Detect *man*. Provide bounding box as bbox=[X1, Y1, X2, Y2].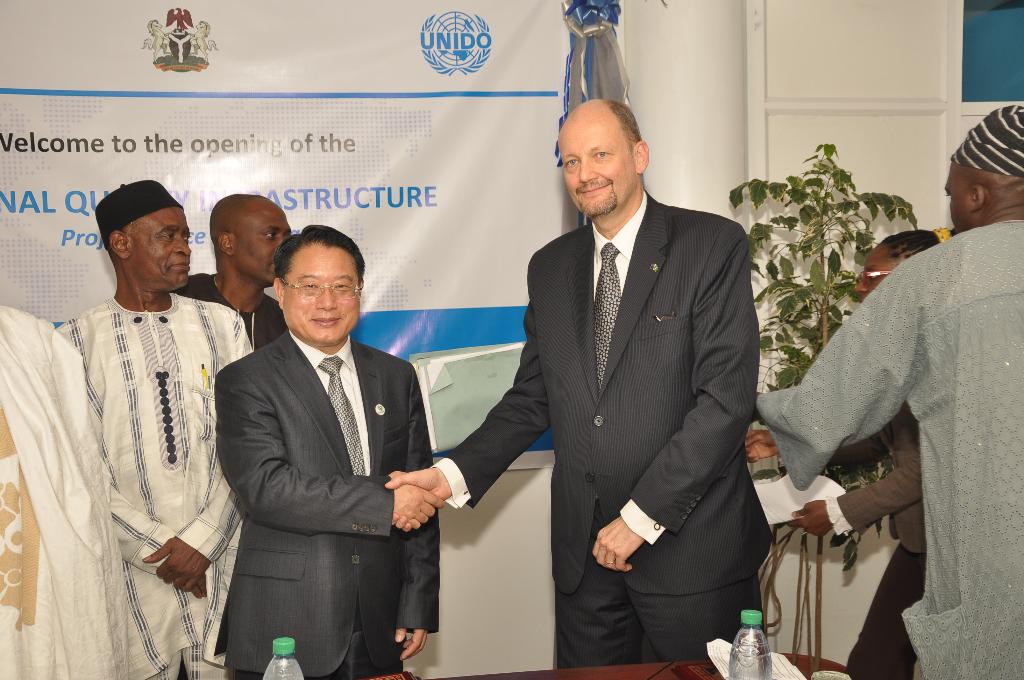
bbox=[175, 193, 287, 352].
